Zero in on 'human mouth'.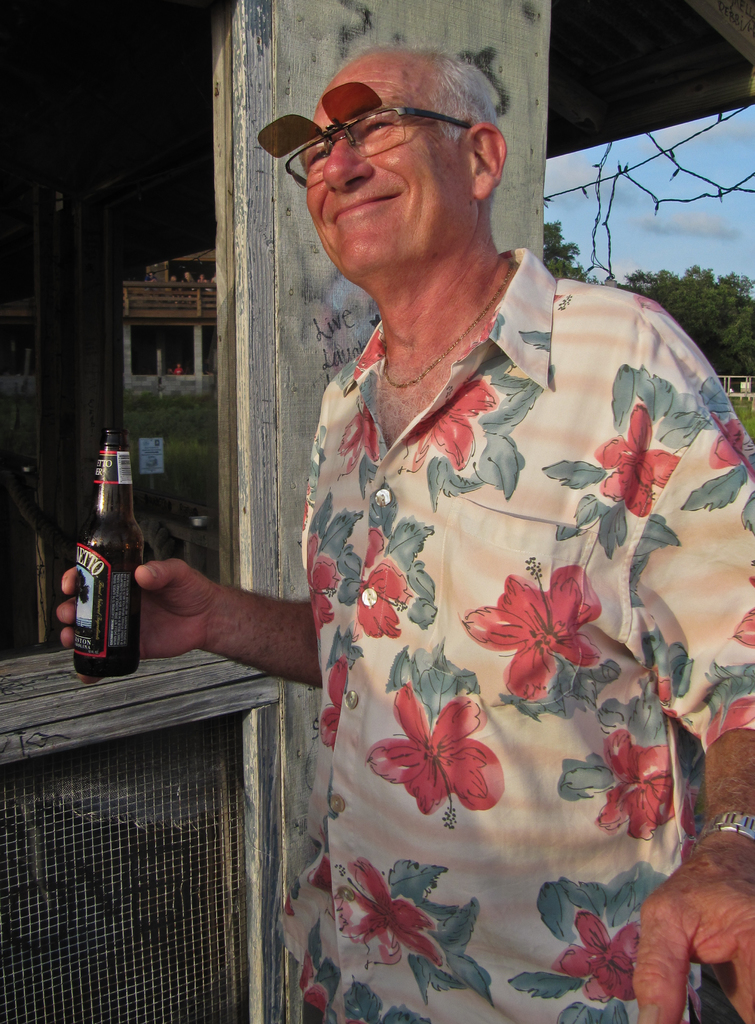
Zeroed in: detection(332, 191, 403, 221).
